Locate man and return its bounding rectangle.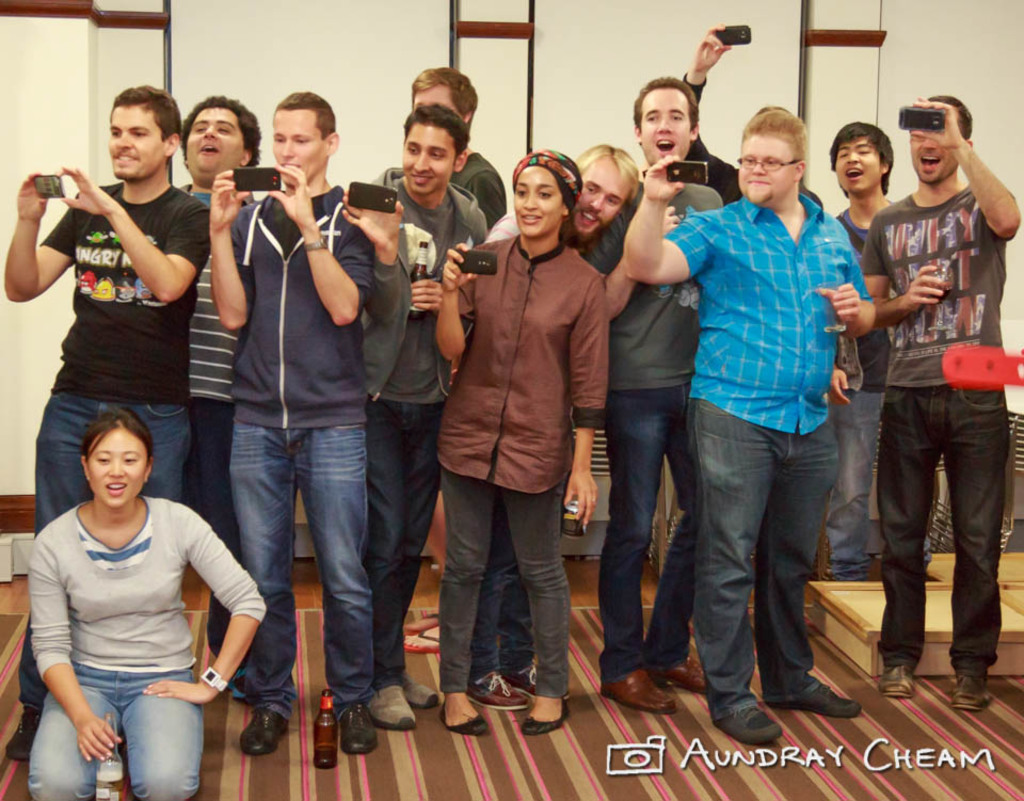
(369,61,512,229).
